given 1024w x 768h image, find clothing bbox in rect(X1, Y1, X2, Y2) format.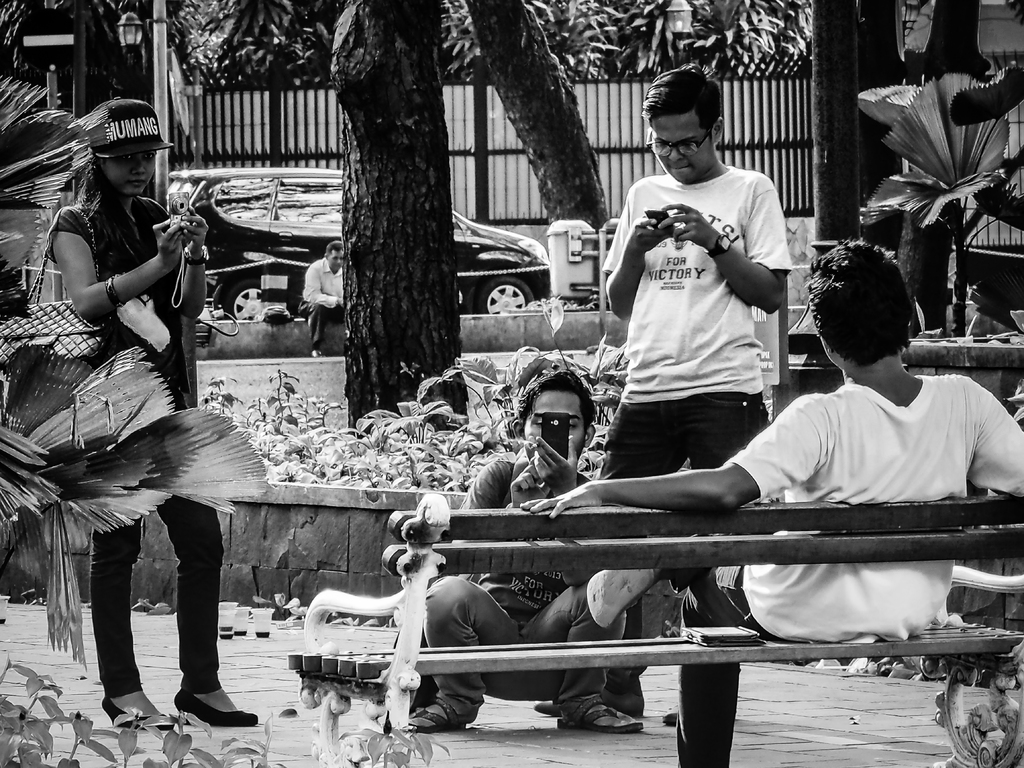
rect(714, 368, 1023, 647).
